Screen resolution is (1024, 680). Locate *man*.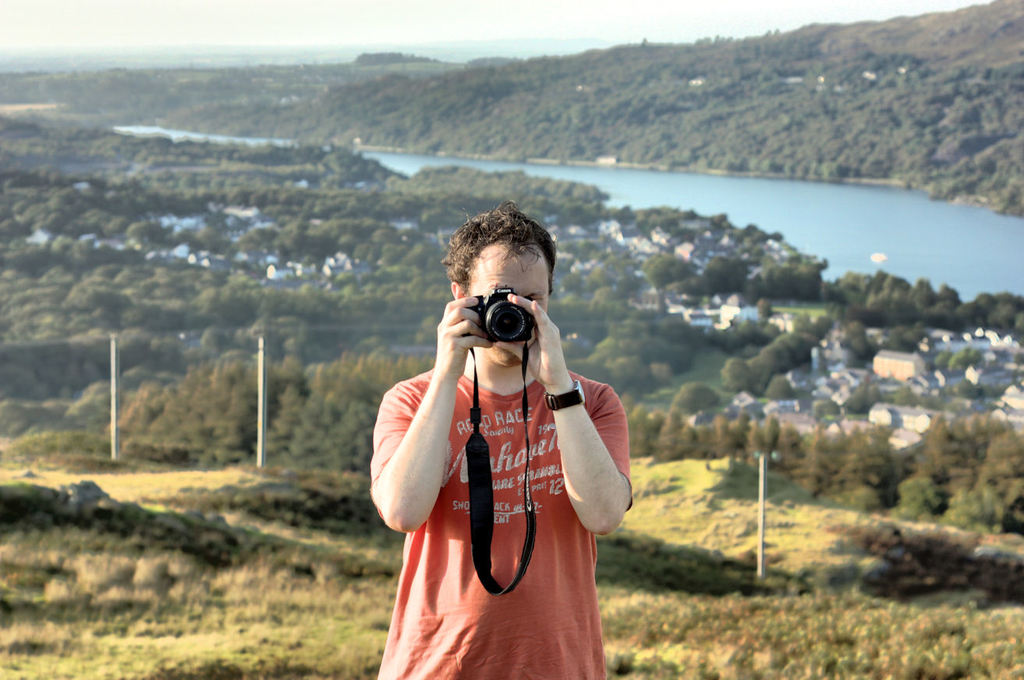
(367,188,636,673).
